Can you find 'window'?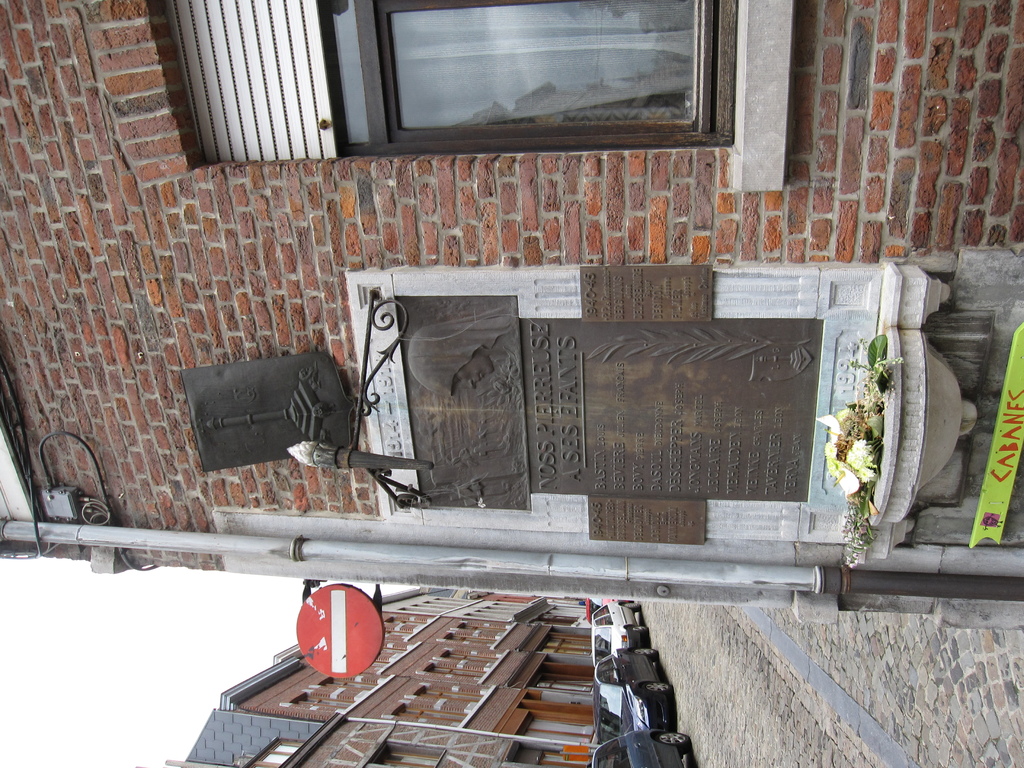
Yes, bounding box: x1=463, y1=611, x2=515, y2=639.
